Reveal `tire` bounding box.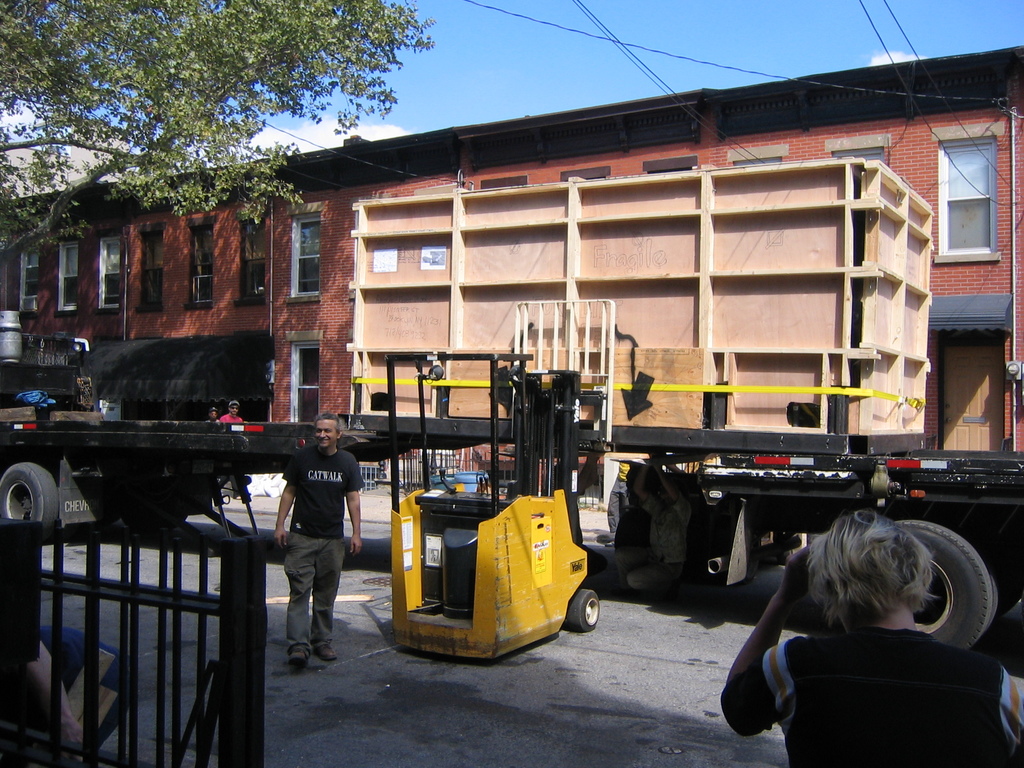
Revealed: <bbox>895, 518, 992, 651</bbox>.
